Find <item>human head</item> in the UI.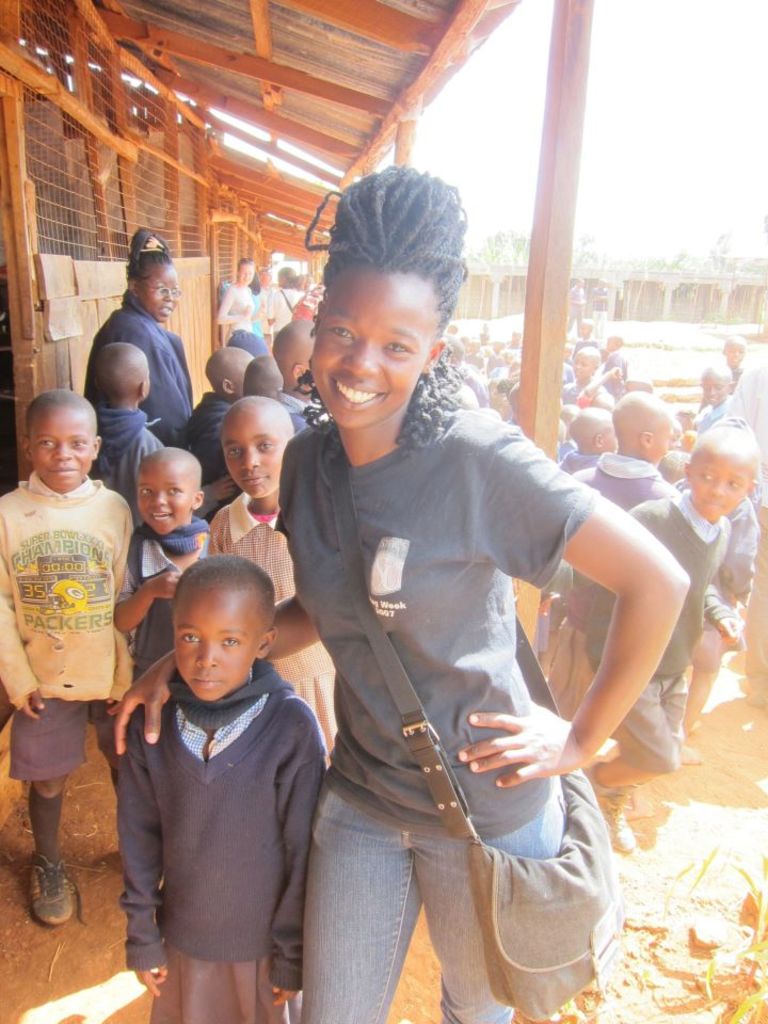
UI element at select_region(572, 342, 601, 382).
